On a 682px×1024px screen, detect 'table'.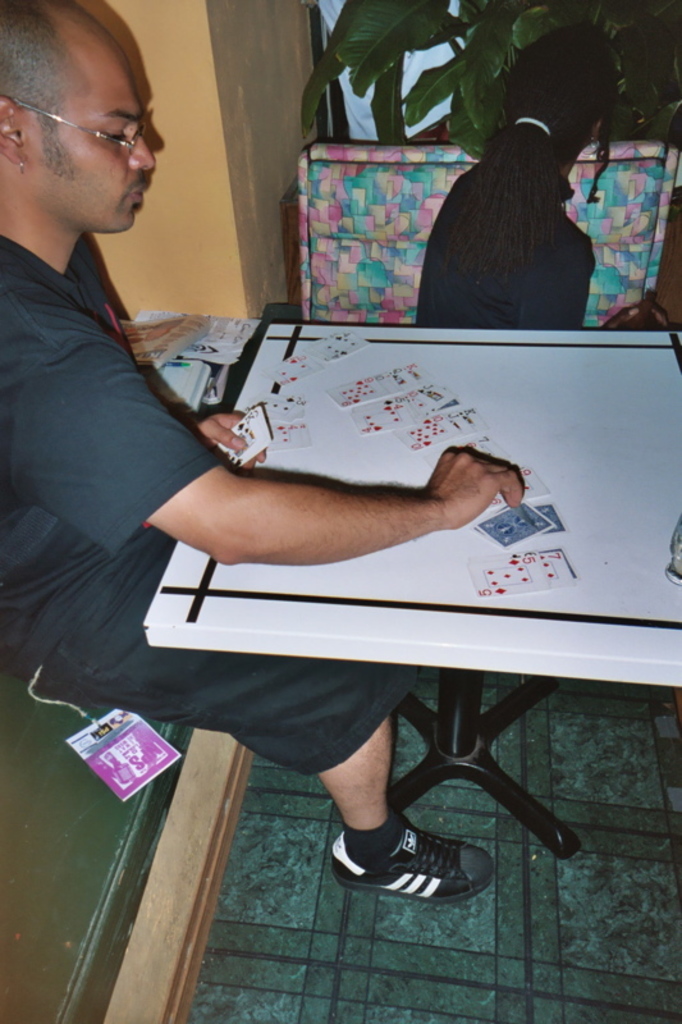
38 337 655 864.
